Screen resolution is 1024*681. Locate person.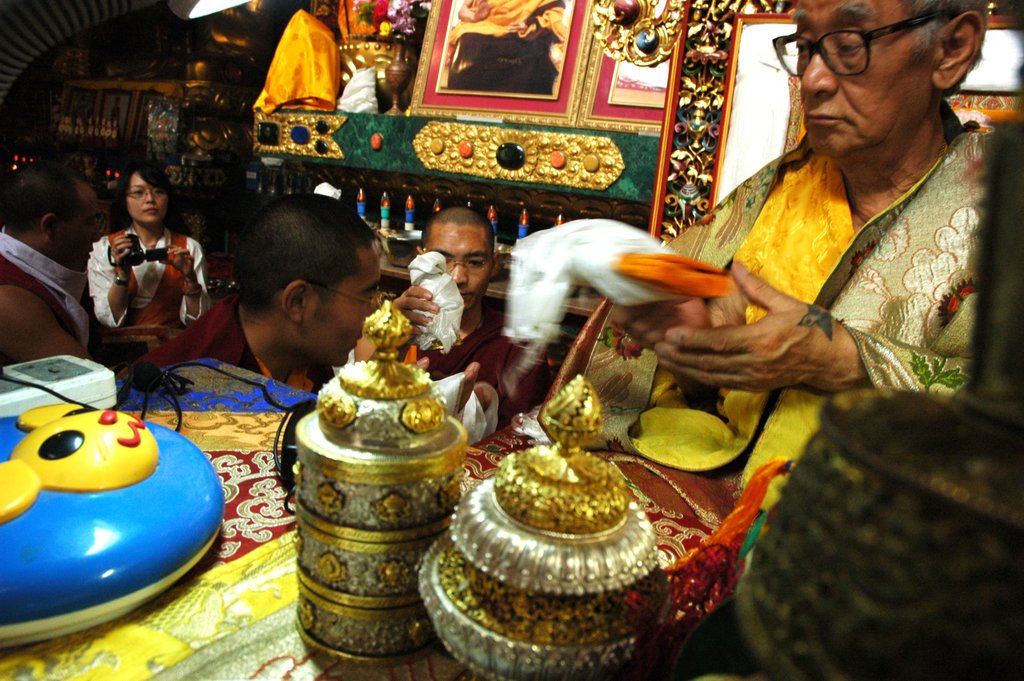
locate(0, 168, 102, 372).
